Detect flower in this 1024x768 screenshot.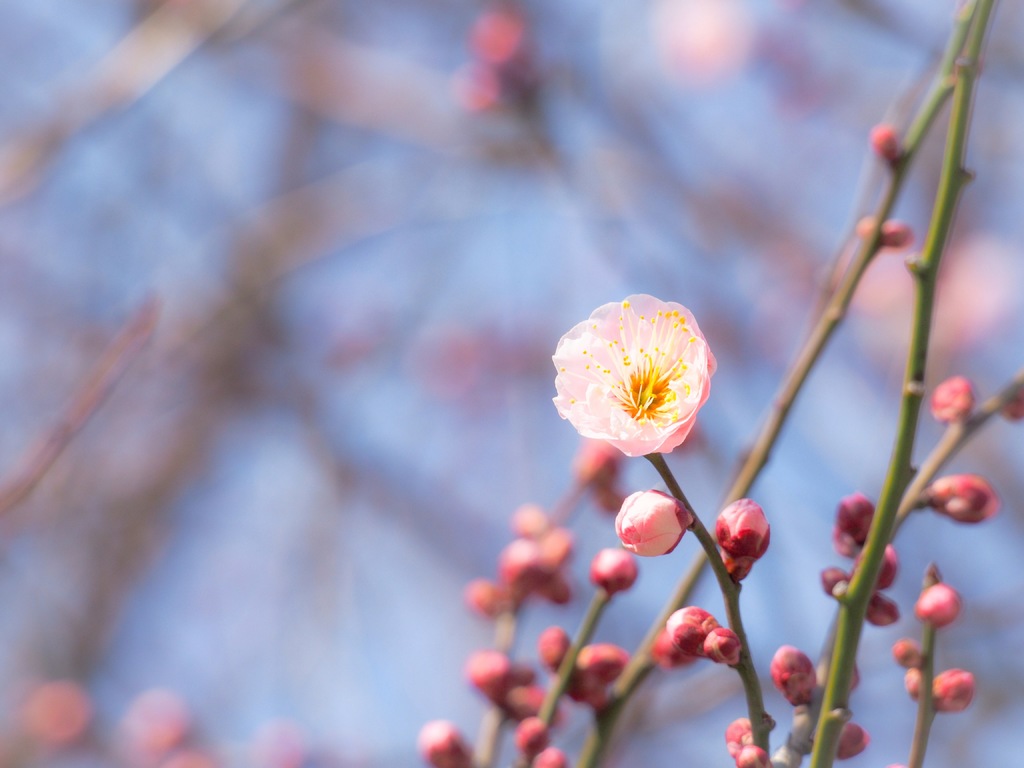
Detection: l=728, t=742, r=737, b=756.
